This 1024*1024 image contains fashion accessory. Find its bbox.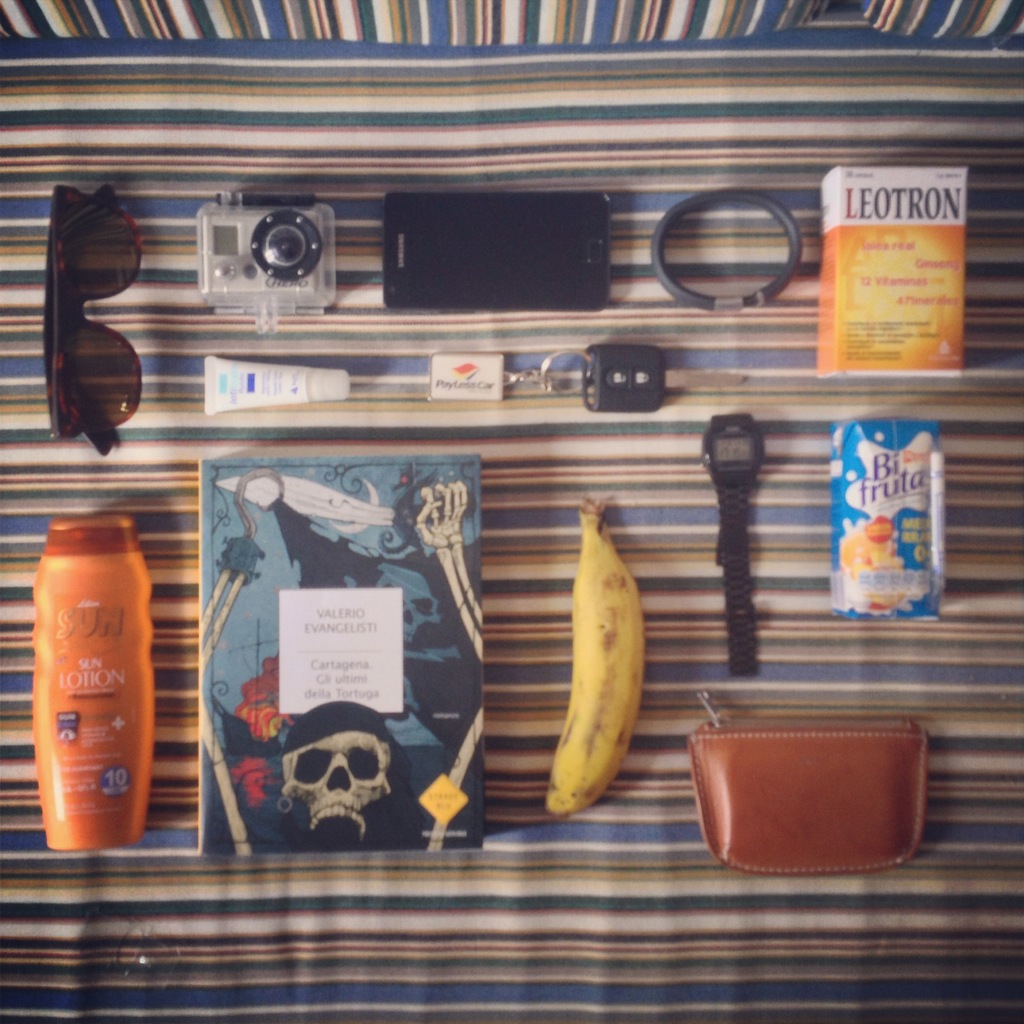
Rect(42, 182, 144, 455).
